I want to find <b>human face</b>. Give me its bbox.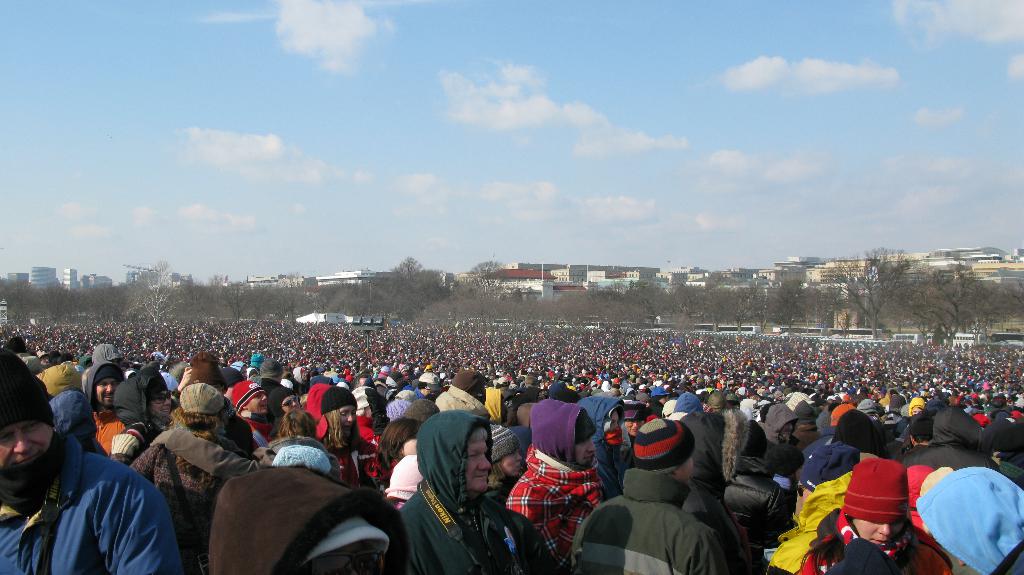
<region>337, 403, 362, 434</region>.
